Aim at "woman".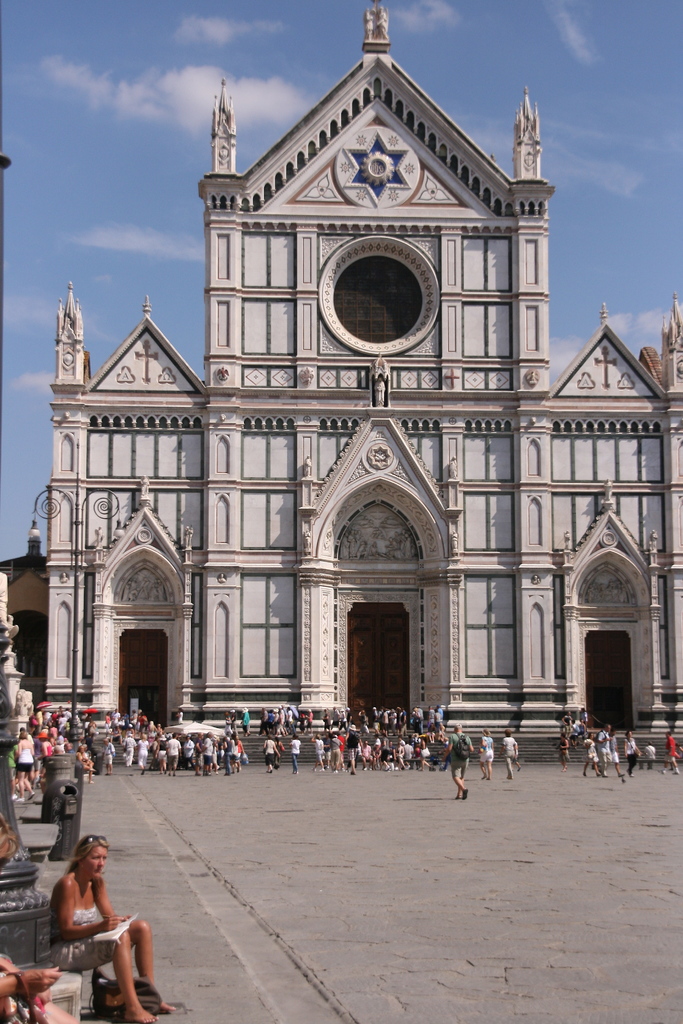
Aimed at crop(13, 733, 37, 801).
